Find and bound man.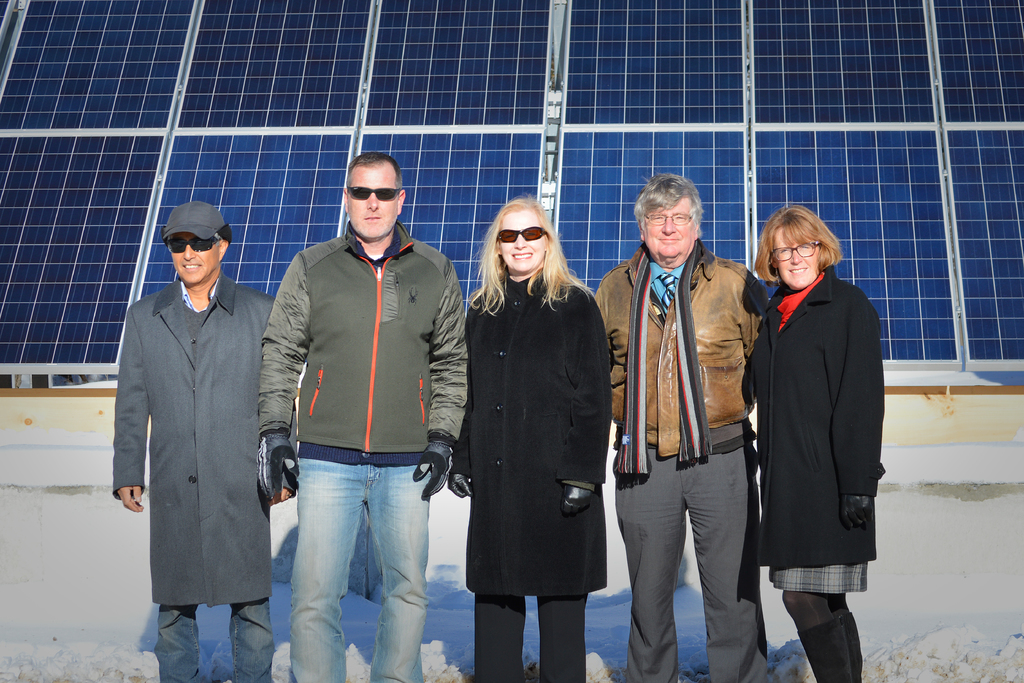
Bound: pyautogui.locateOnScreen(593, 172, 771, 679).
